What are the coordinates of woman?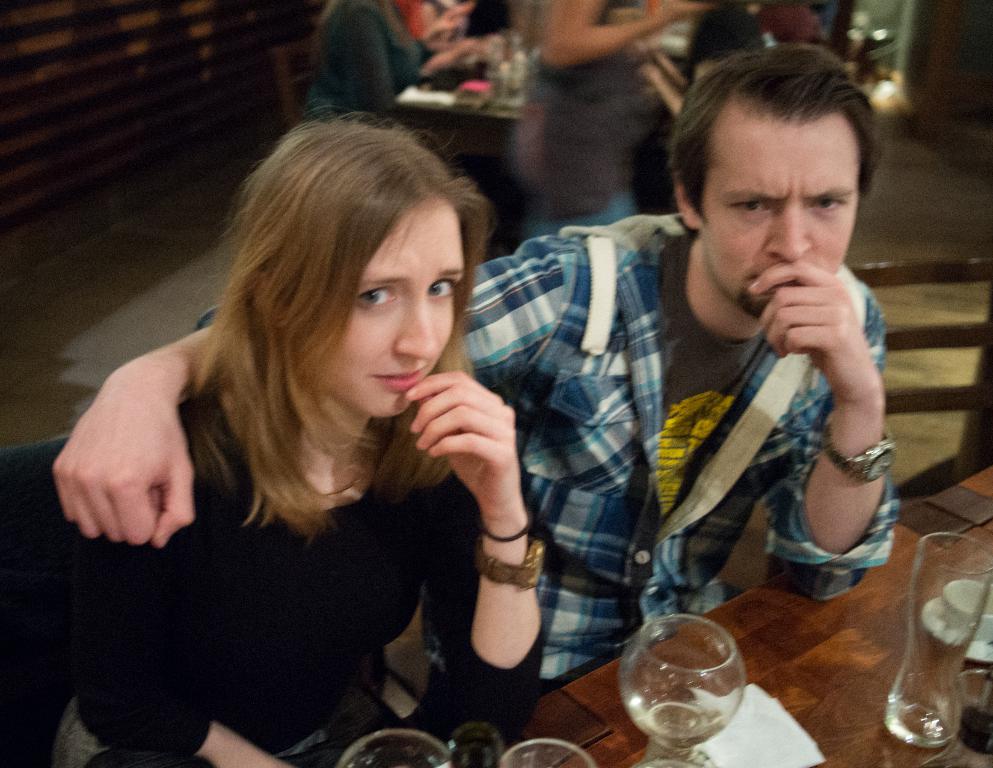
(x1=310, y1=0, x2=477, y2=129).
